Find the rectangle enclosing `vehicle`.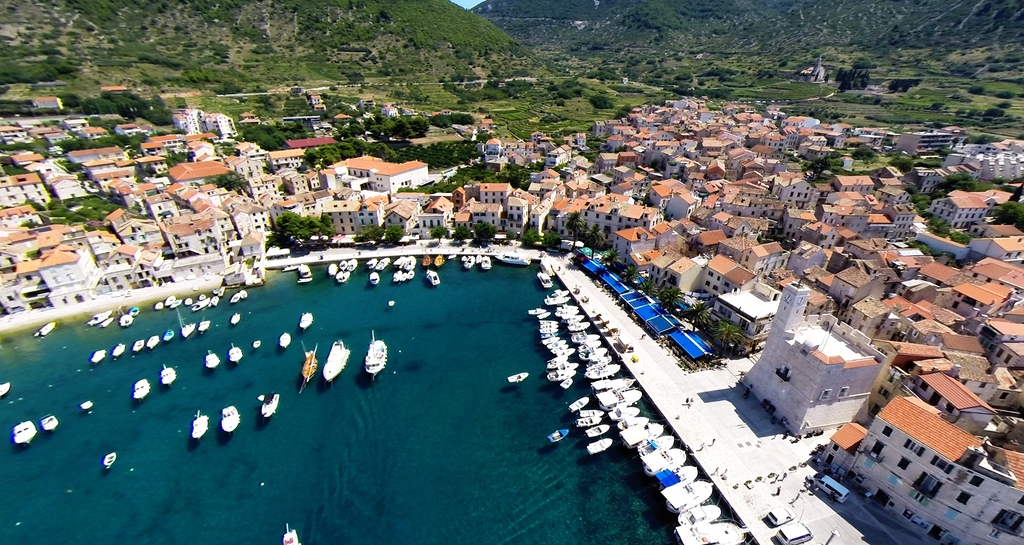
locate(204, 352, 221, 372).
